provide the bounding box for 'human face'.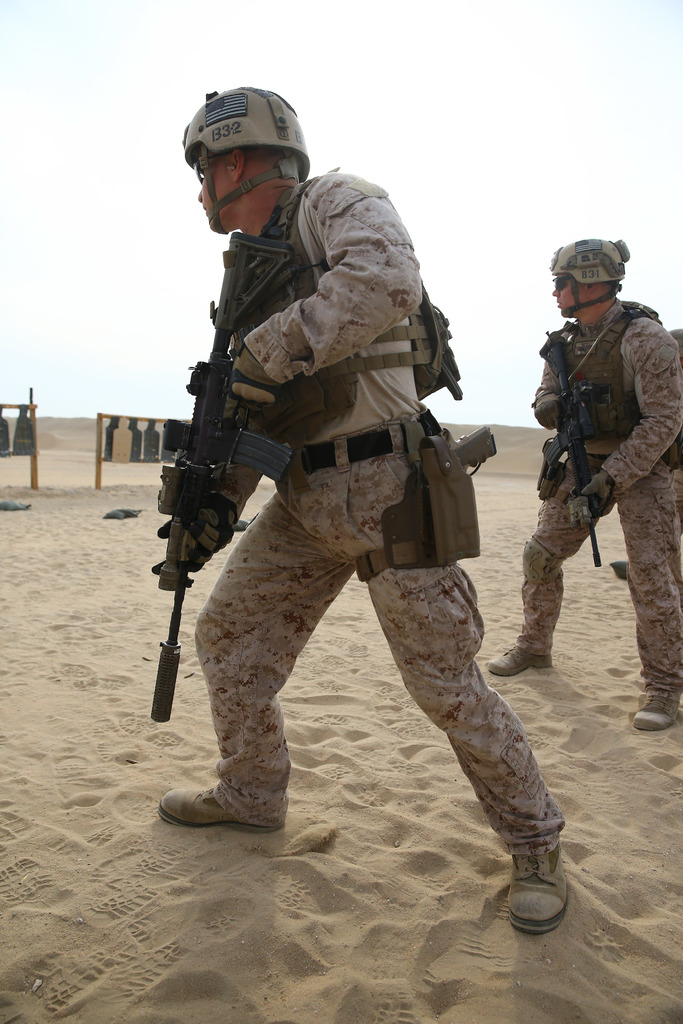
555/276/585/316.
